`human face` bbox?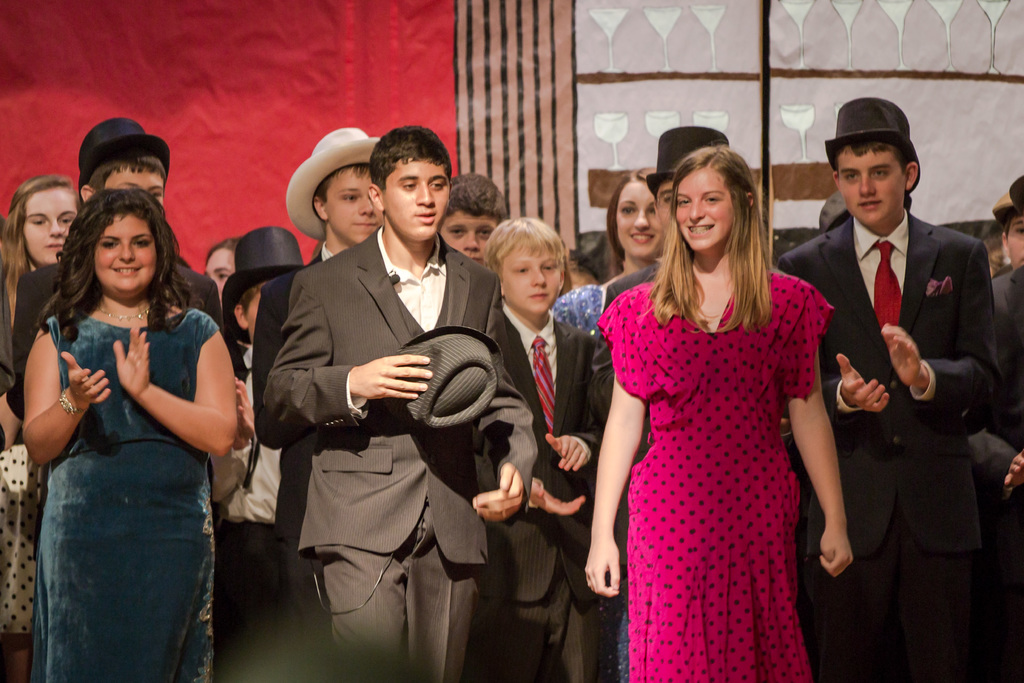
bbox(323, 160, 378, 247)
